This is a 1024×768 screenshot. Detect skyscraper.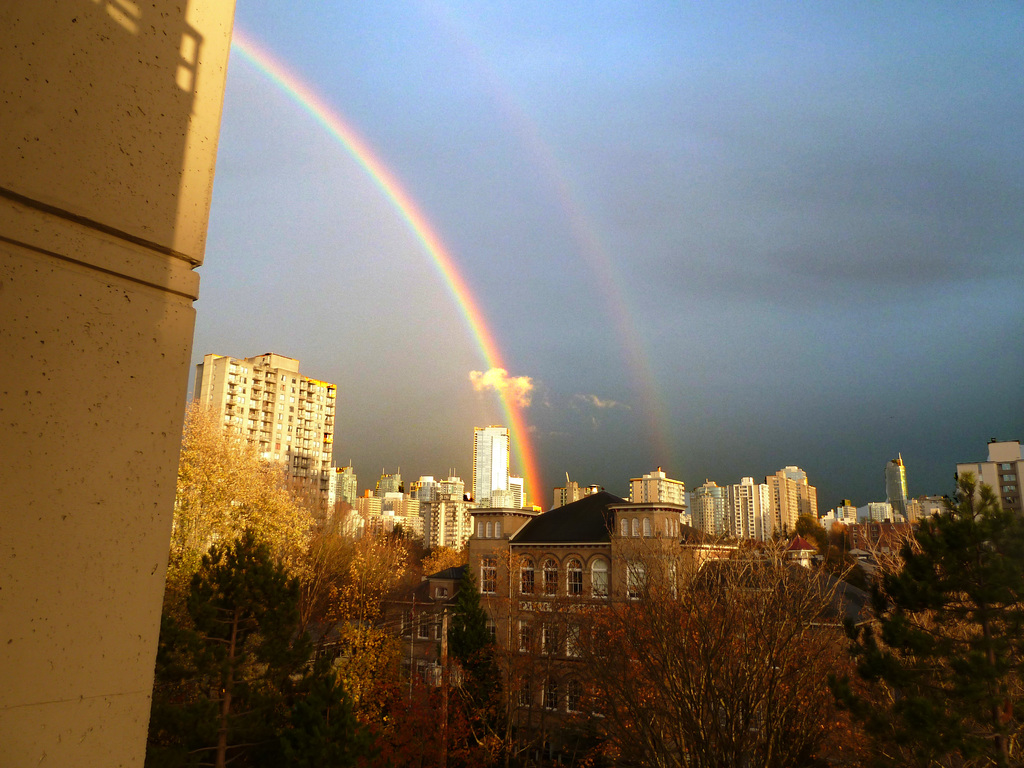
select_region(630, 473, 691, 525).
